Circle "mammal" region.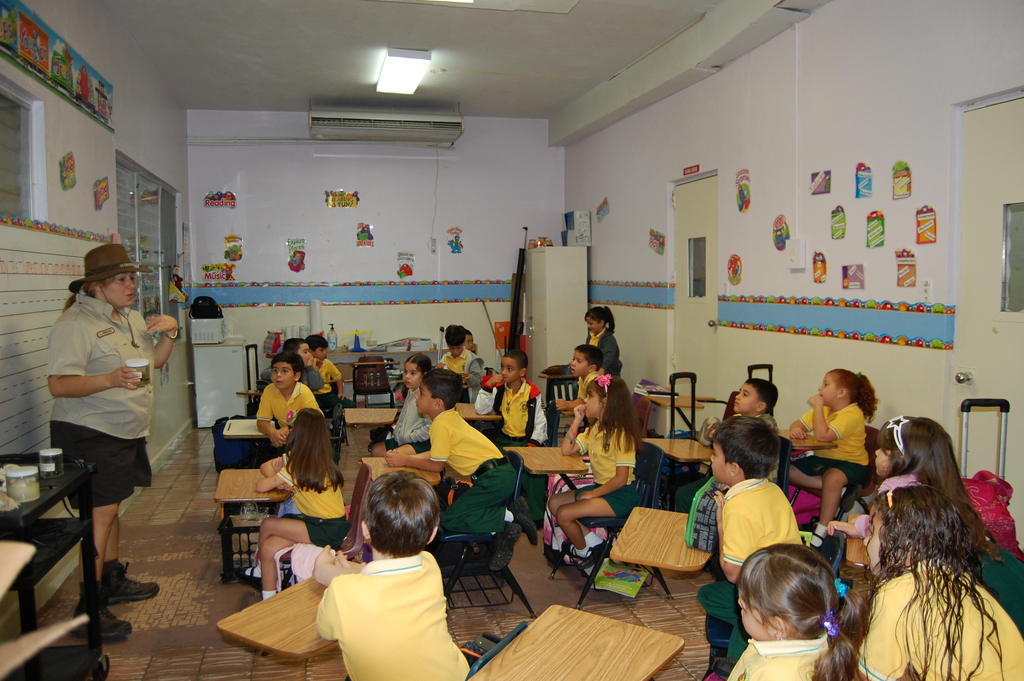
Region: crop(698, 413, 801, 680).
